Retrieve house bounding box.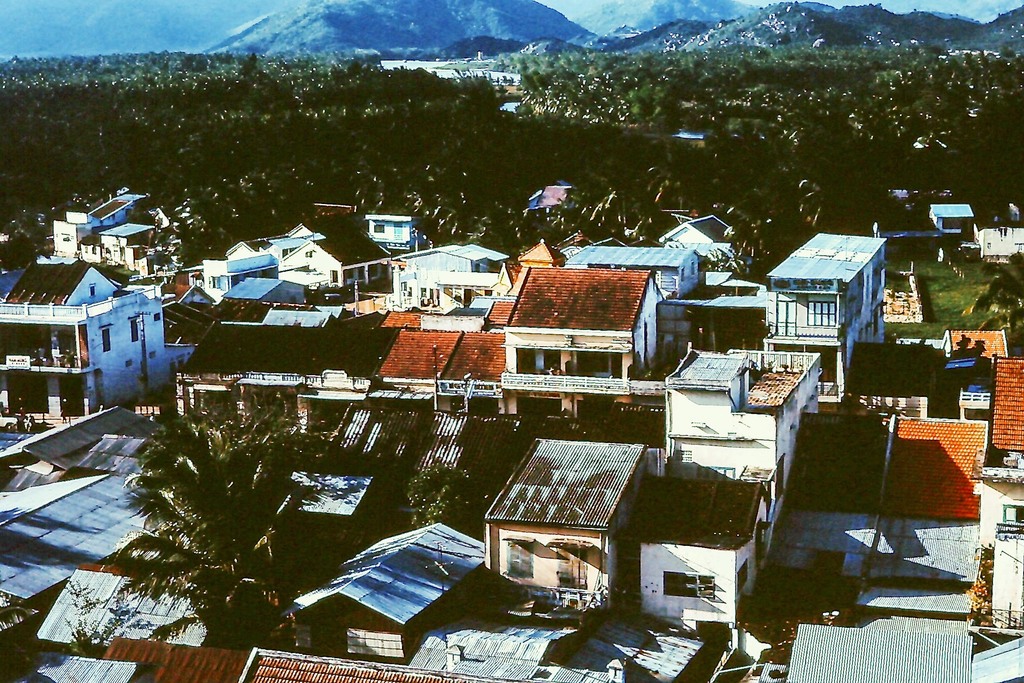
Bounding box: crop(969, 358, 1023, 625).
